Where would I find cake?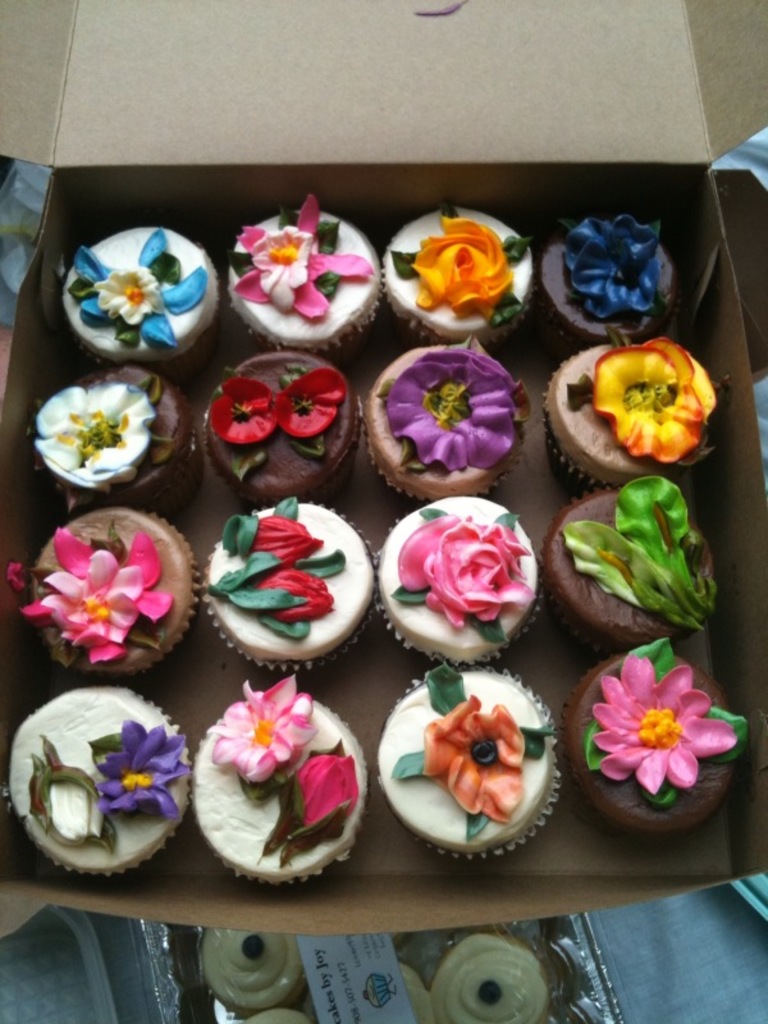
At box(369, 489, 549, 668).
